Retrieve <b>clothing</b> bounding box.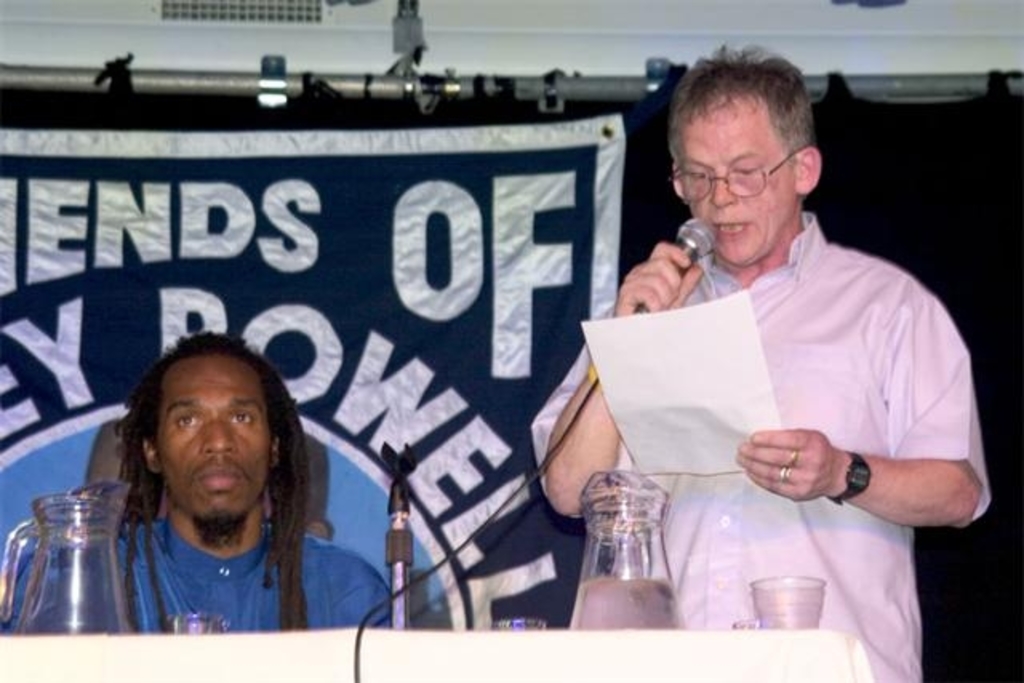
Bounding box: crop(530, 211, 990, 681).
